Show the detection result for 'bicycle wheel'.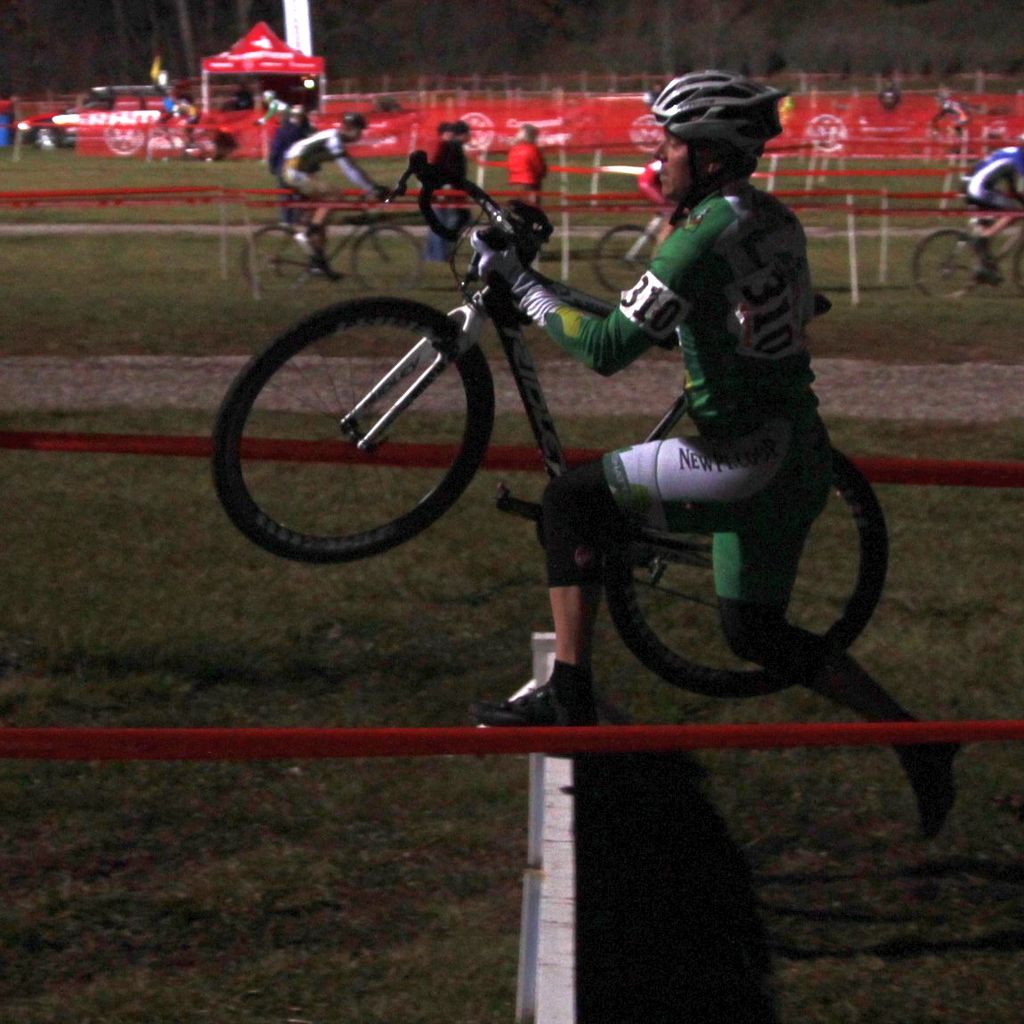
bbox(914, 225, 985, 299).
